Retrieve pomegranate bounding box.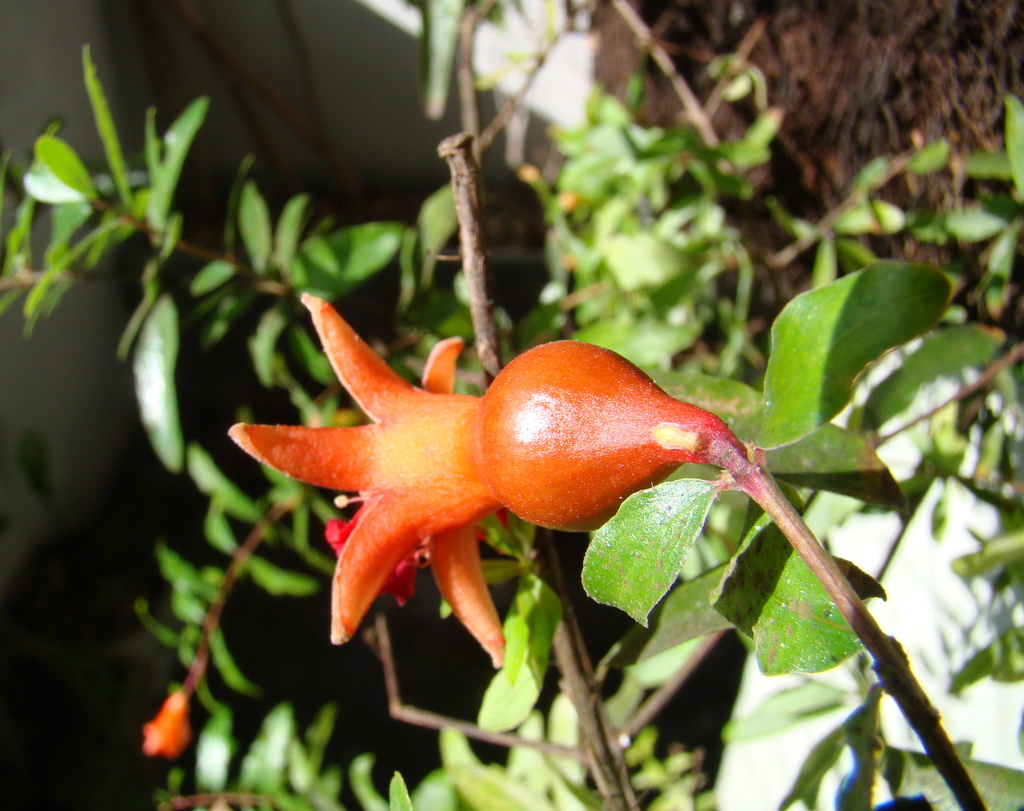
Bounding box: locate(223, 297, 746, 671).
